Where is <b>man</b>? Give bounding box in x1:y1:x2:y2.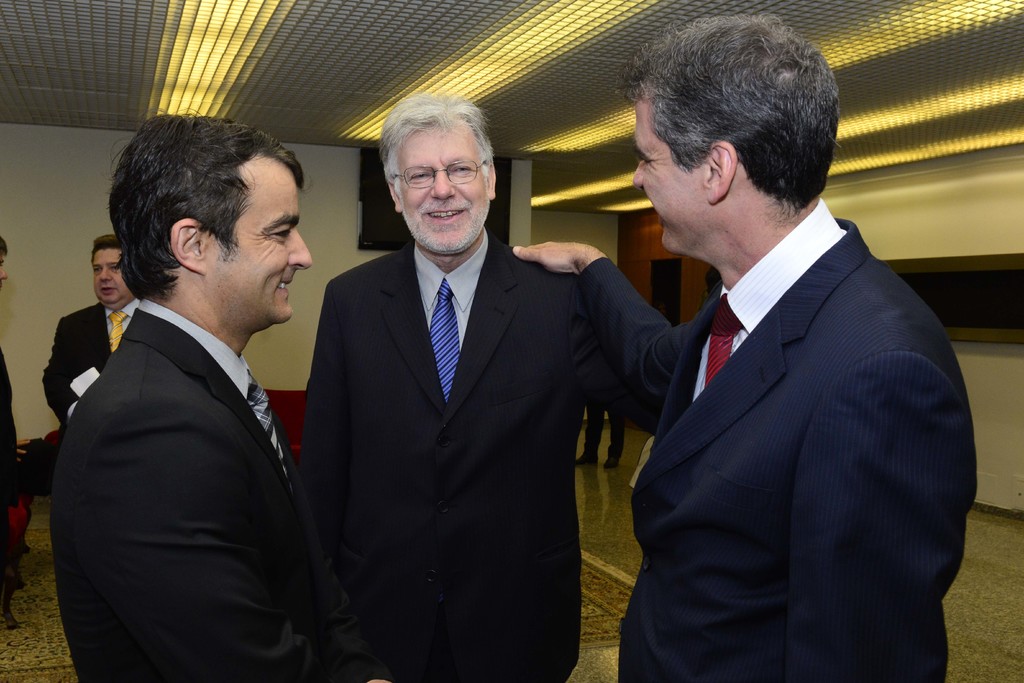
574:406:629:473.
